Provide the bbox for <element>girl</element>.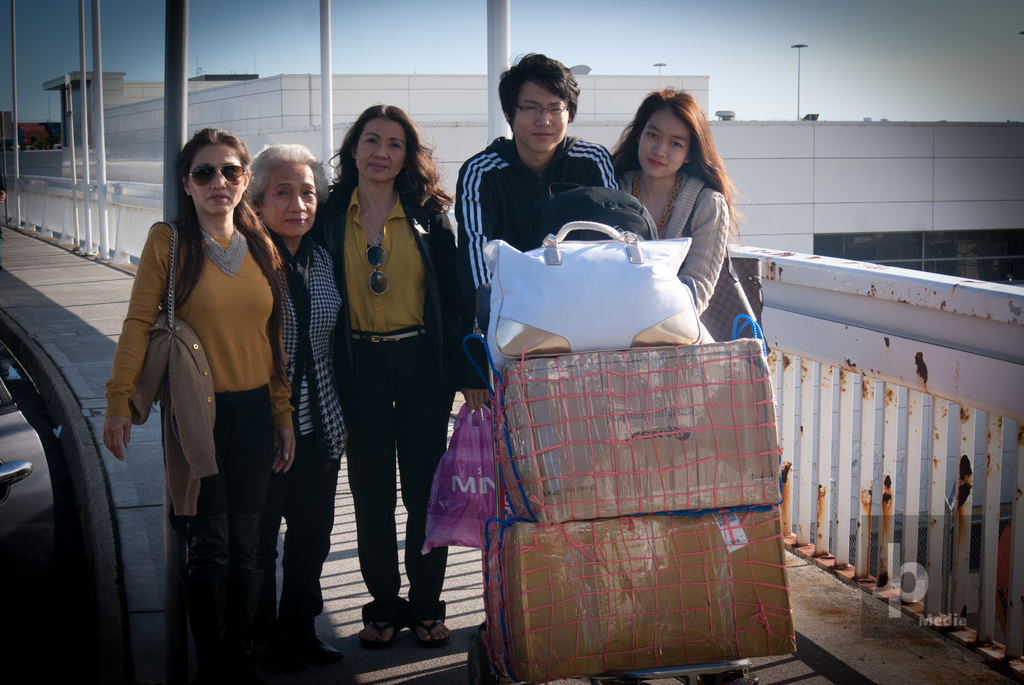
(310, 106, 456, 640).
